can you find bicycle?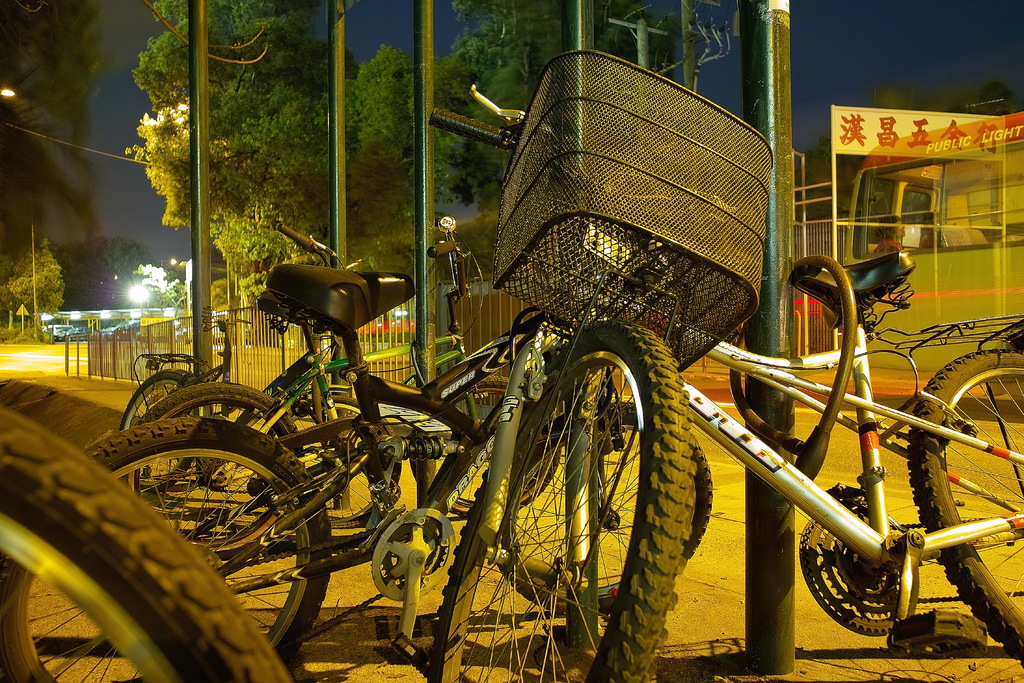
Yes, bounding box: bbox=[427, 47, 1023, 682].
